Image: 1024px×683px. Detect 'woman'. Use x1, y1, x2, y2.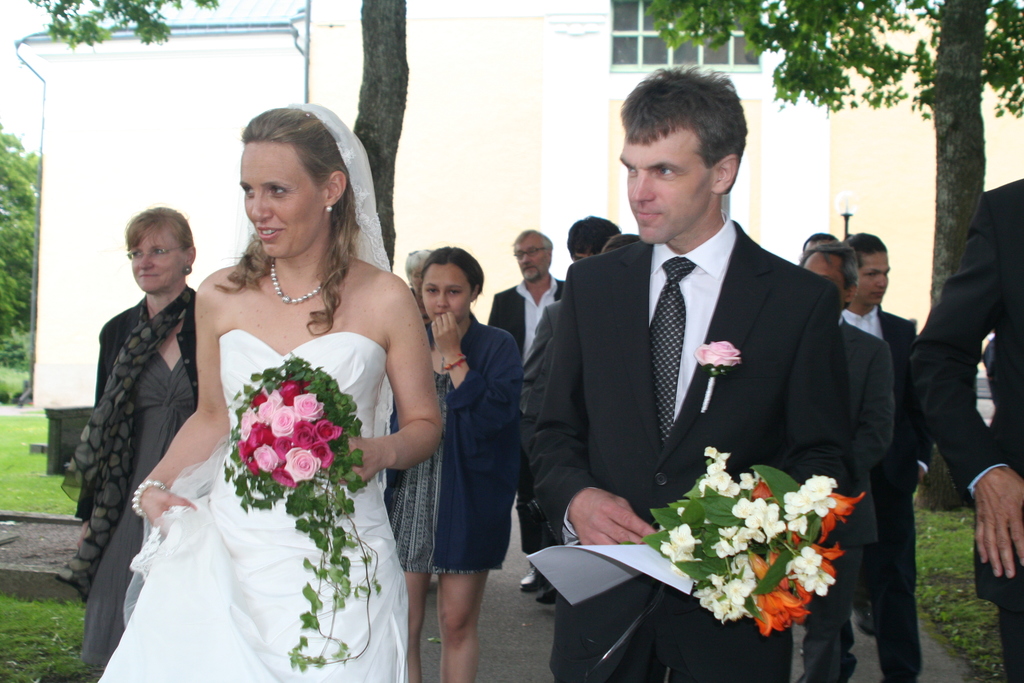
106, 123, 436, 682.
